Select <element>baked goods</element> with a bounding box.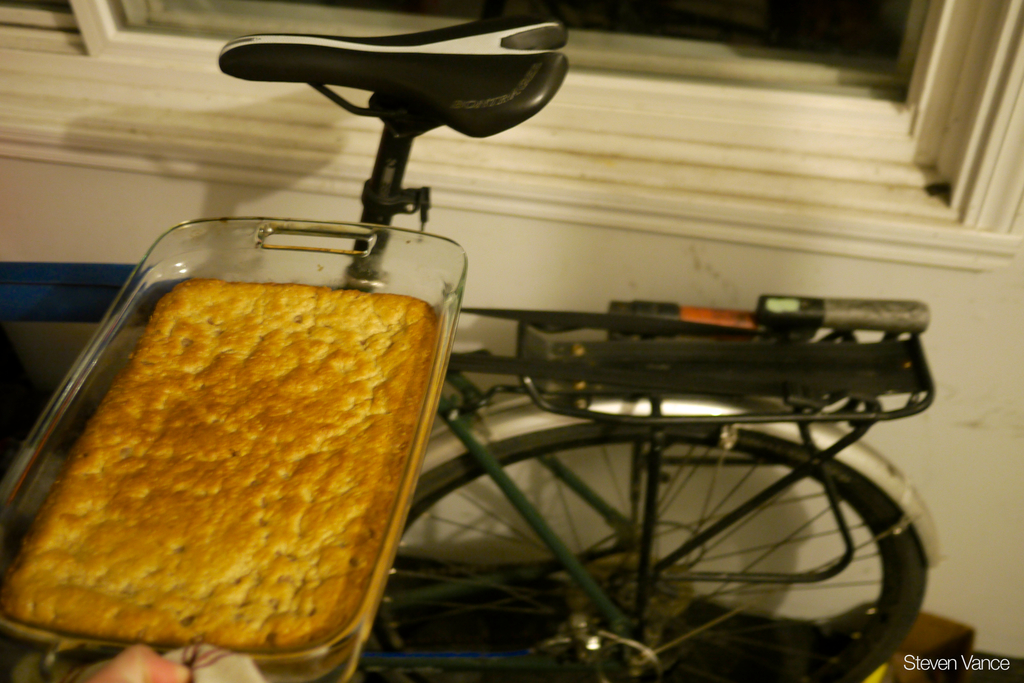
bbox(0, 277, 442, 677).
